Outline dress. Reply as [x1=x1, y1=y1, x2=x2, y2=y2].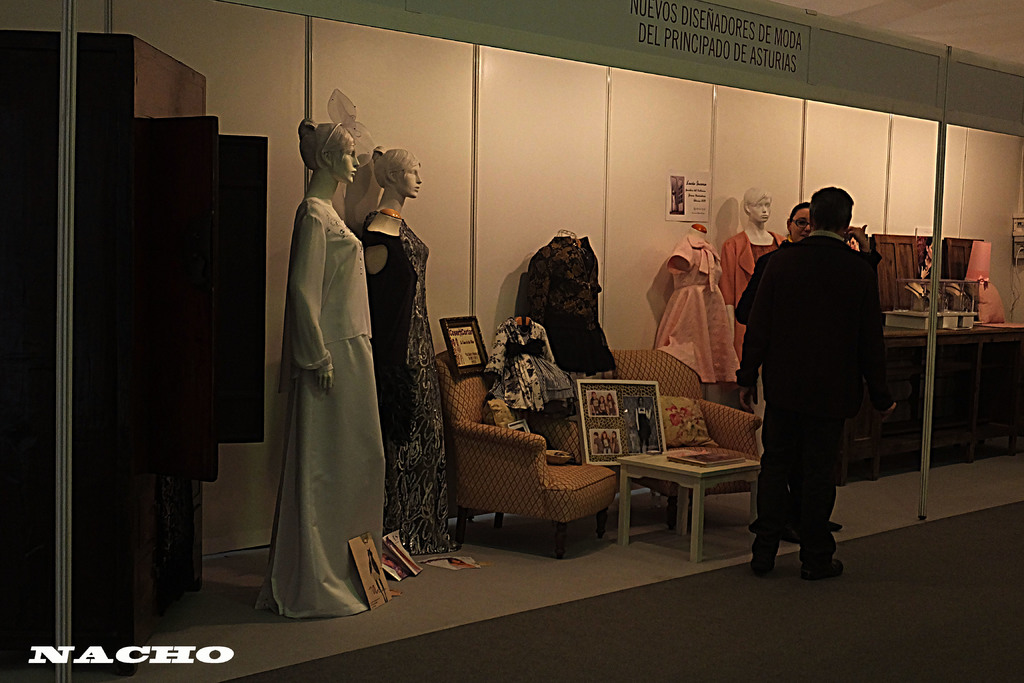
[x1=655, y1=232, x2=741, y2=381].
